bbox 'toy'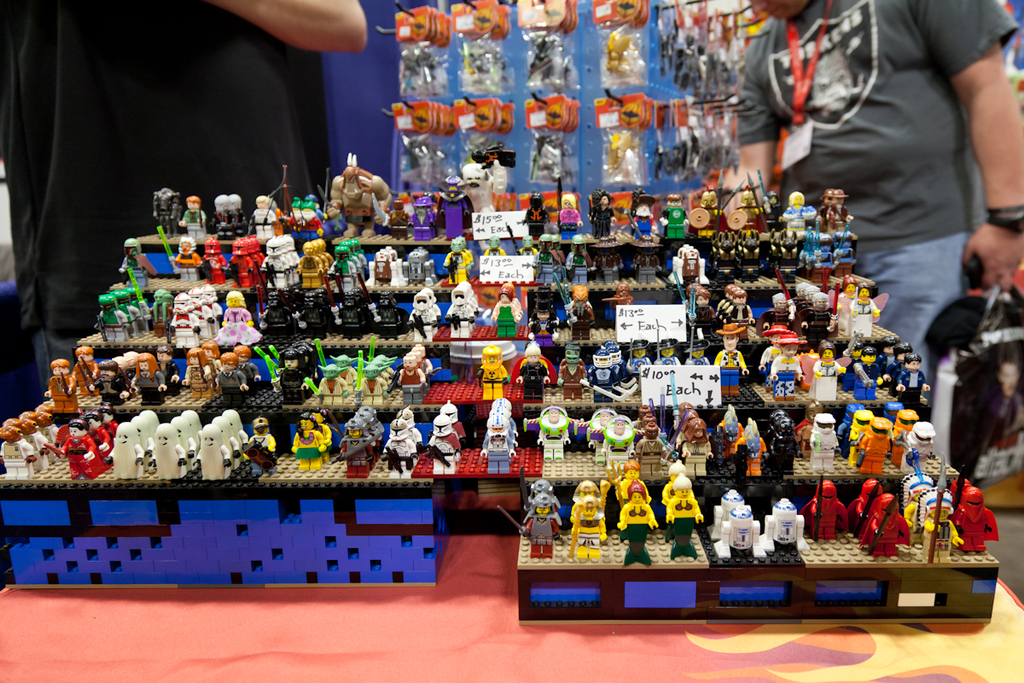
{"left": 732, "top": 295, "right": 751, "bottom": 318}
